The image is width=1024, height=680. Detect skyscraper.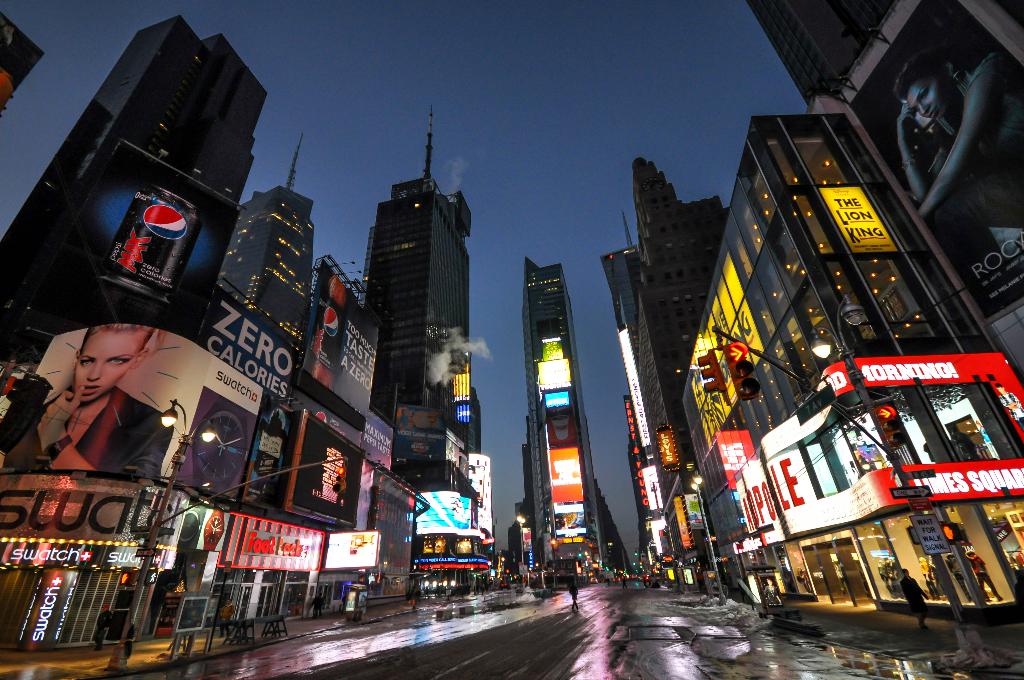
Detection: crop(588, 216, 685, 596).
